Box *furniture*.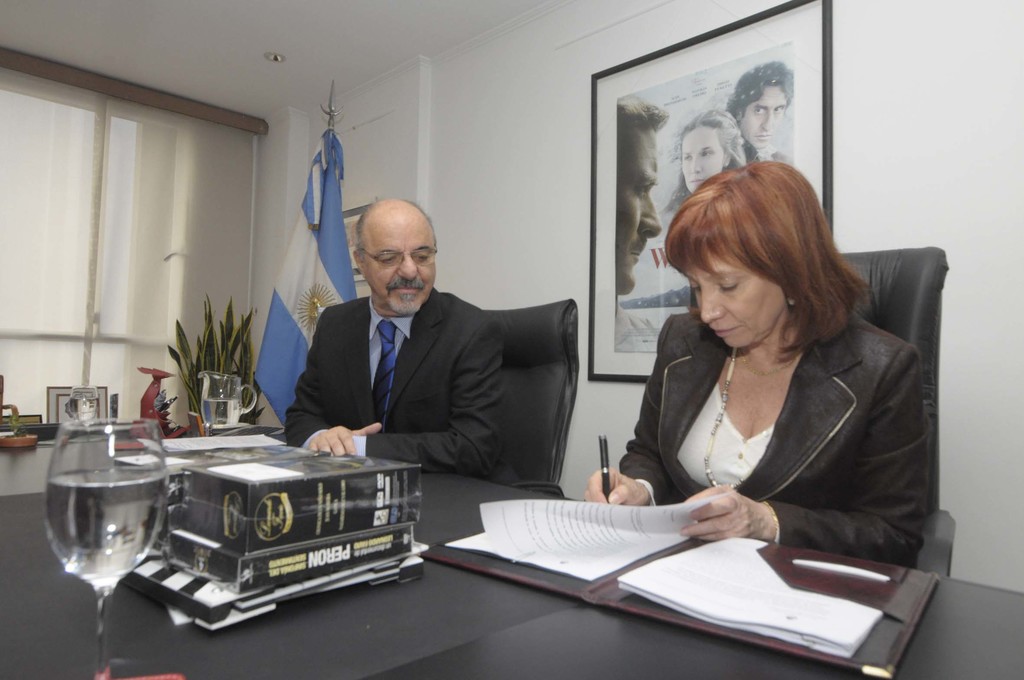
l=479, t=298, r=579, b=497.
